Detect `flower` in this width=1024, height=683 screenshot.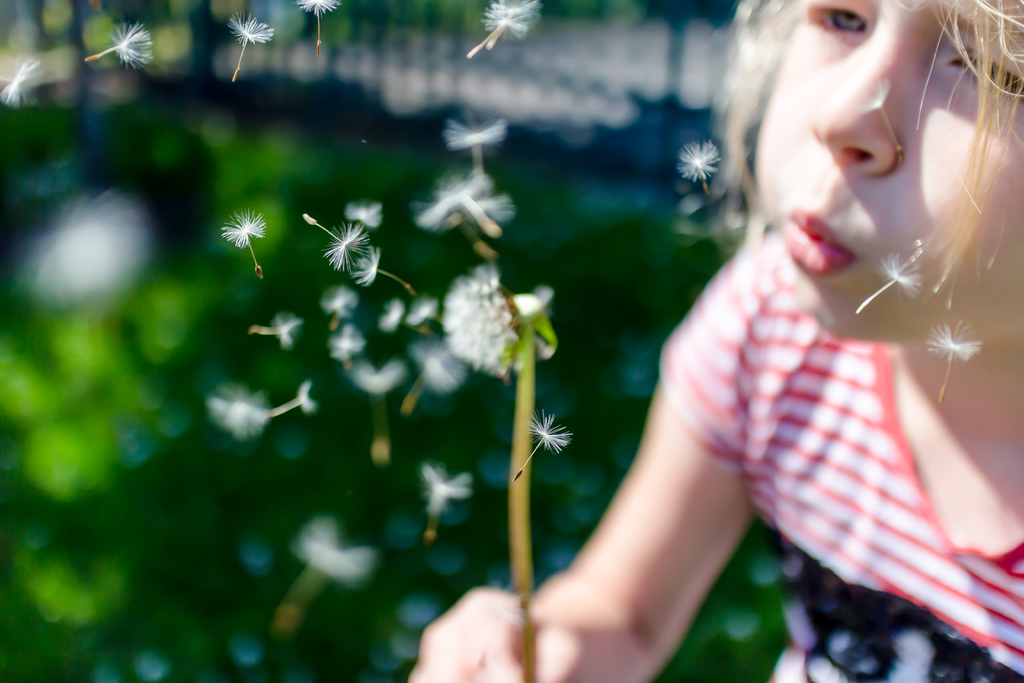
Detection: 922 315 986 406.
